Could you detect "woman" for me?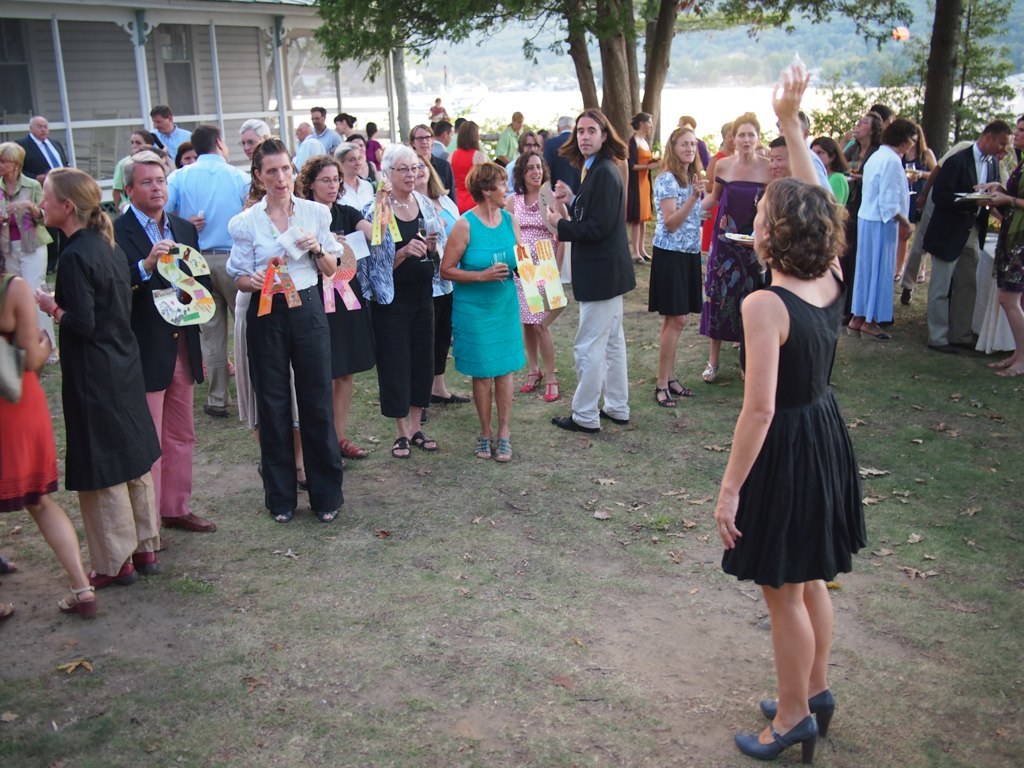
Detection result: bbox=[708, 62, 864, 762].
